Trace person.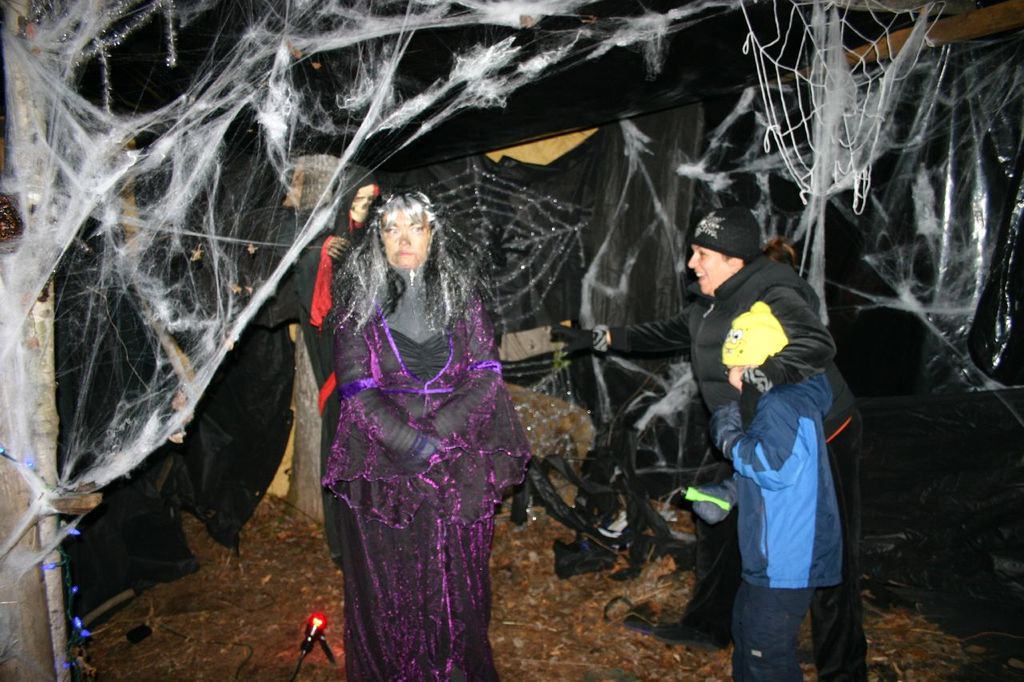
Traced to Rect(310, 158, 534, 674).
